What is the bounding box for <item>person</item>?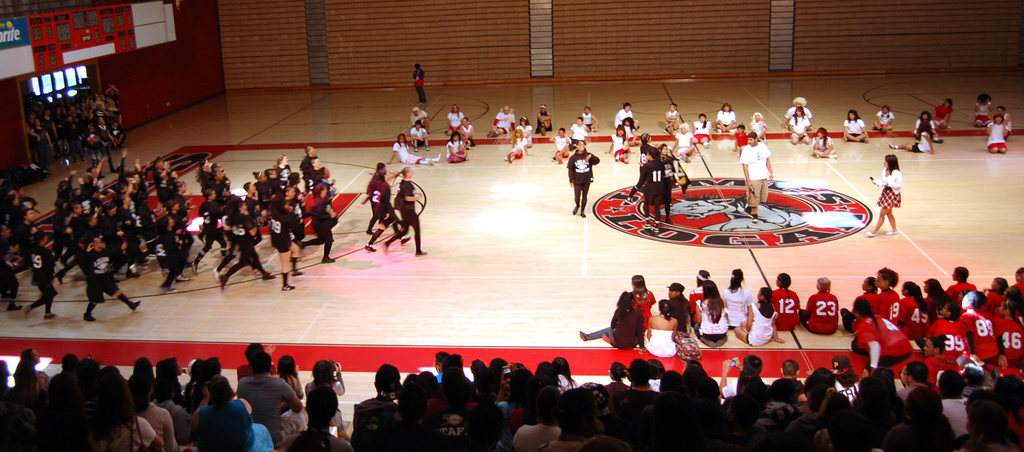
<region>751, 109, 767, 142</region>.
